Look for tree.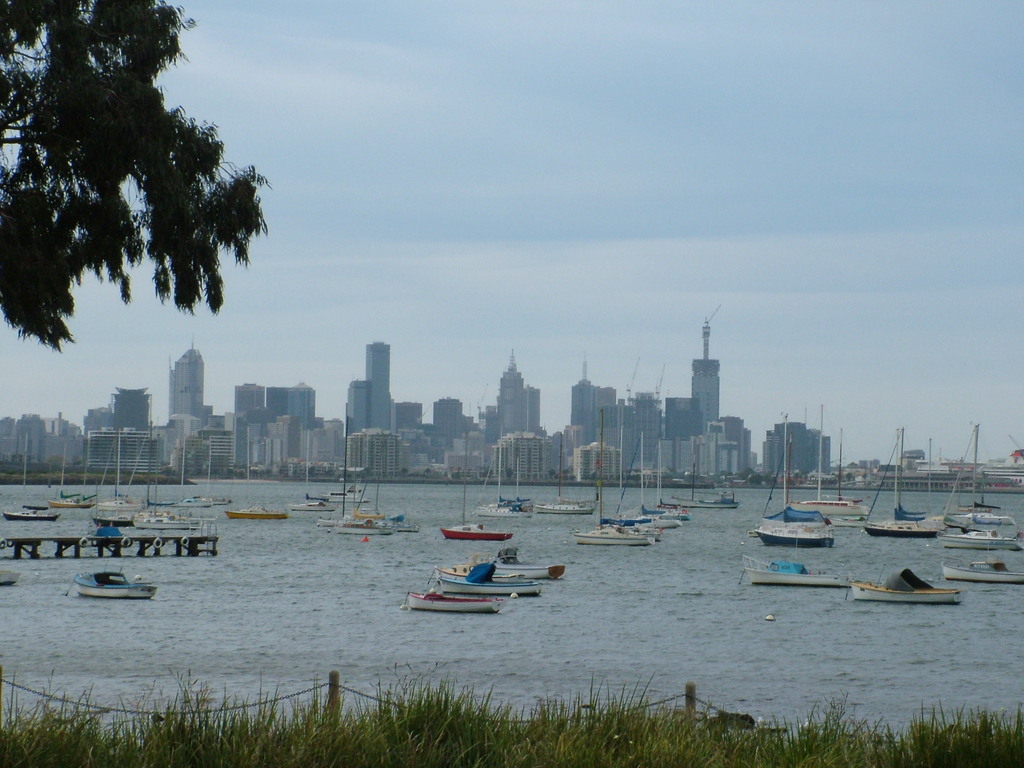
Found: bbox=(241, 467, 252, 481).
